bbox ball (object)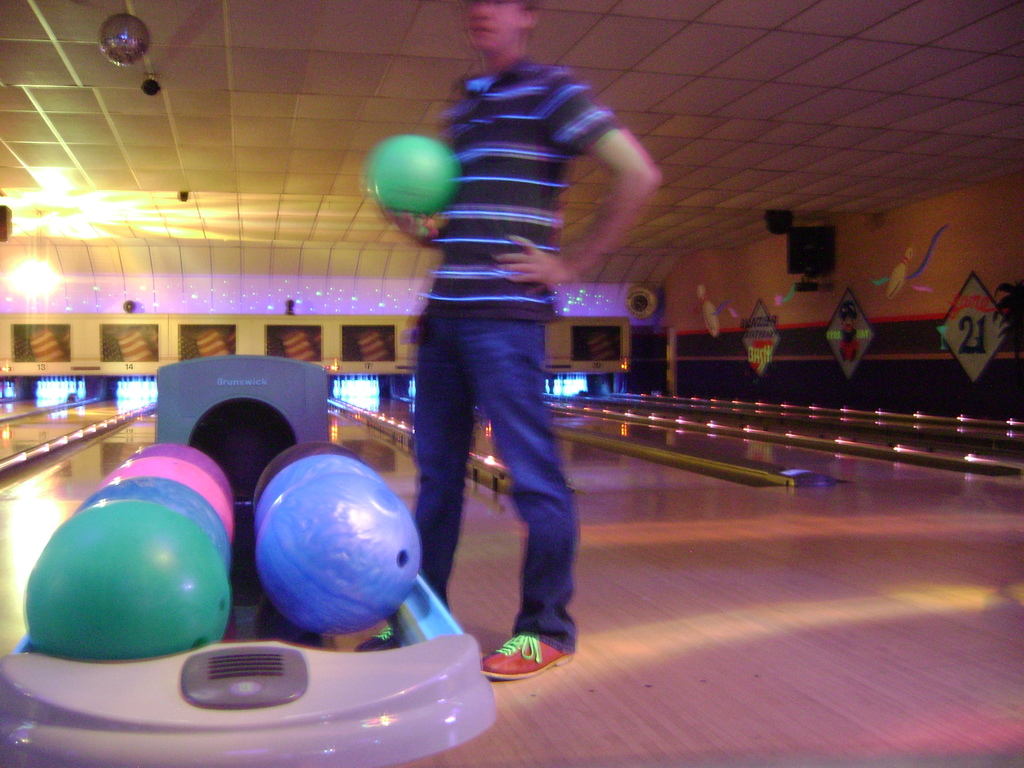
254:454:374:534
